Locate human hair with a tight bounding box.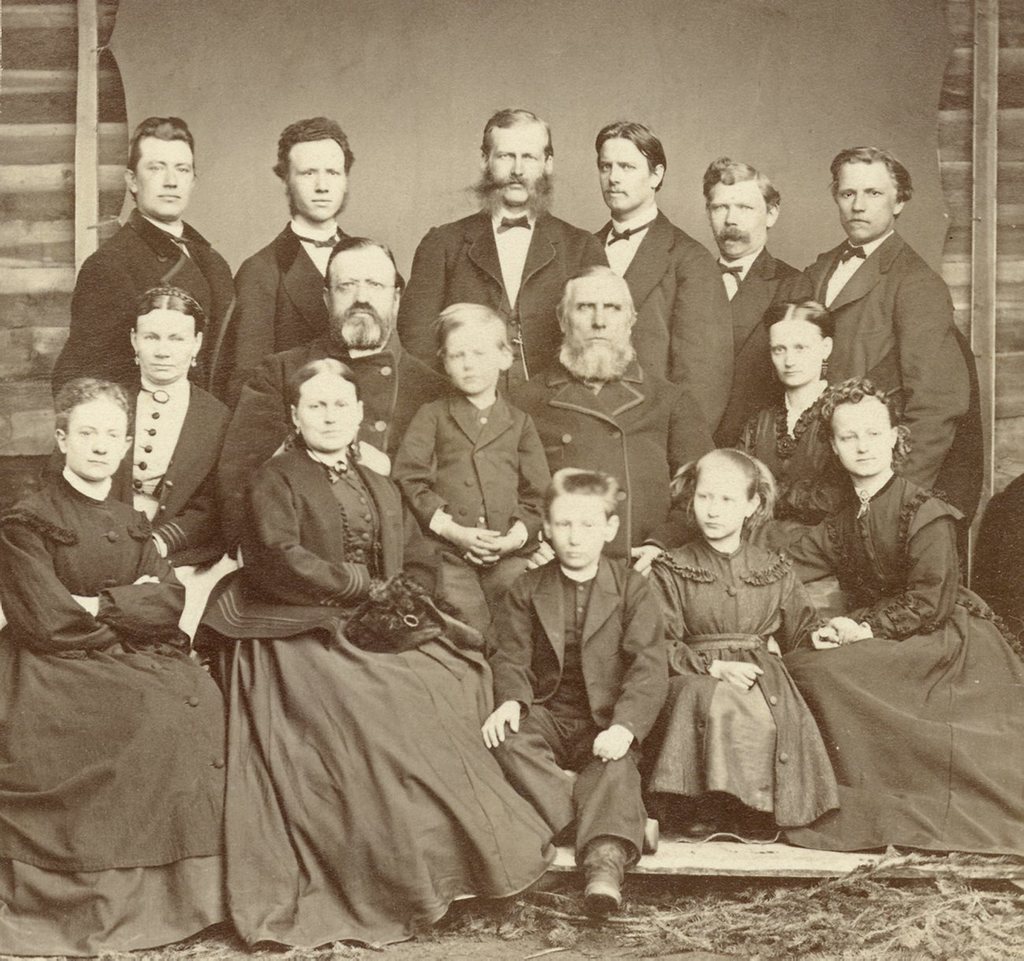
BBox(577, 132, 665, 169).
